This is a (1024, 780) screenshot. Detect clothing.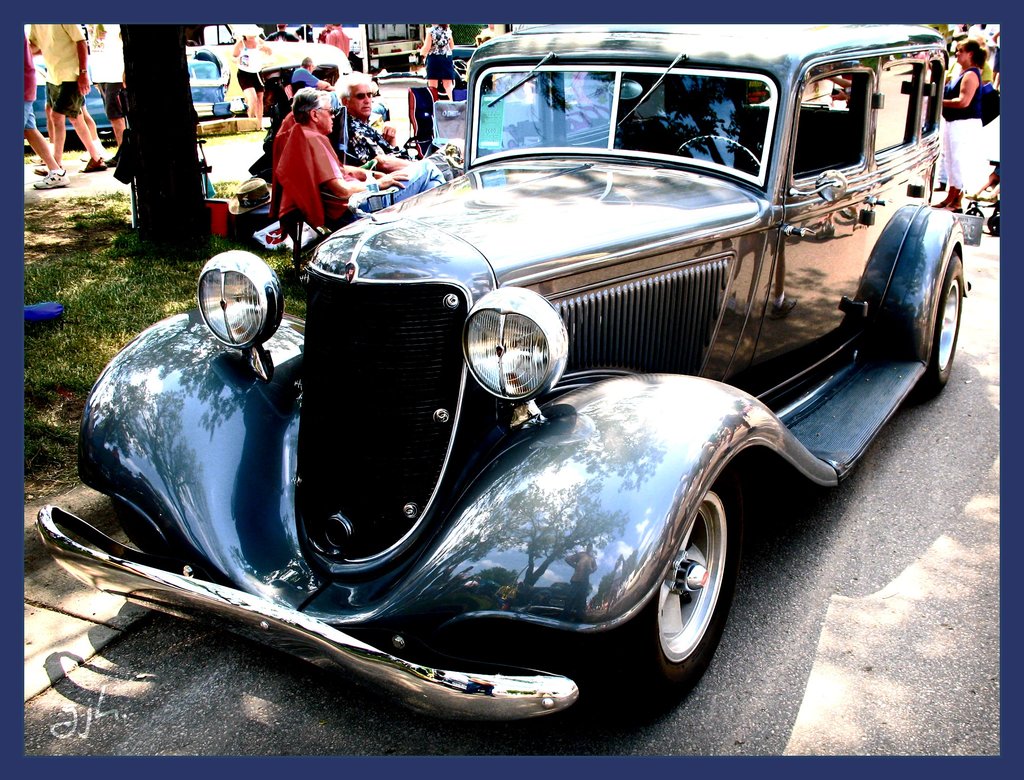
locate(22, 26, 38, 129).
